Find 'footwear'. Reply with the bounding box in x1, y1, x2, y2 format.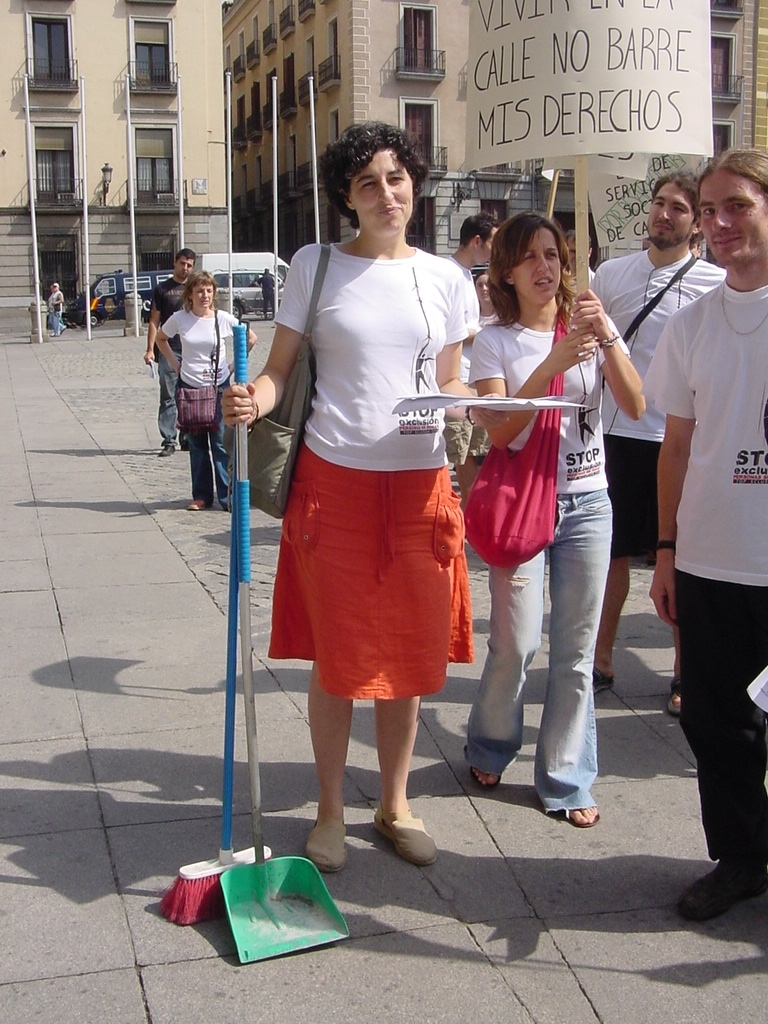
185, 502, 202, 511.
